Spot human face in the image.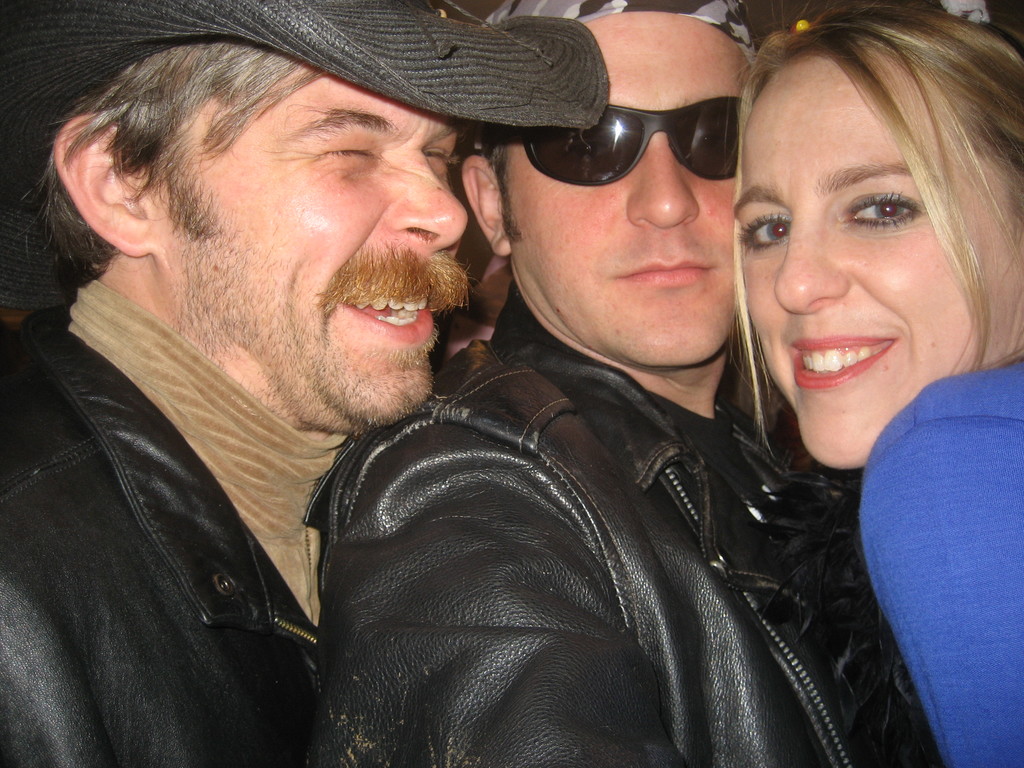
human face found at [135,61,475,420].
